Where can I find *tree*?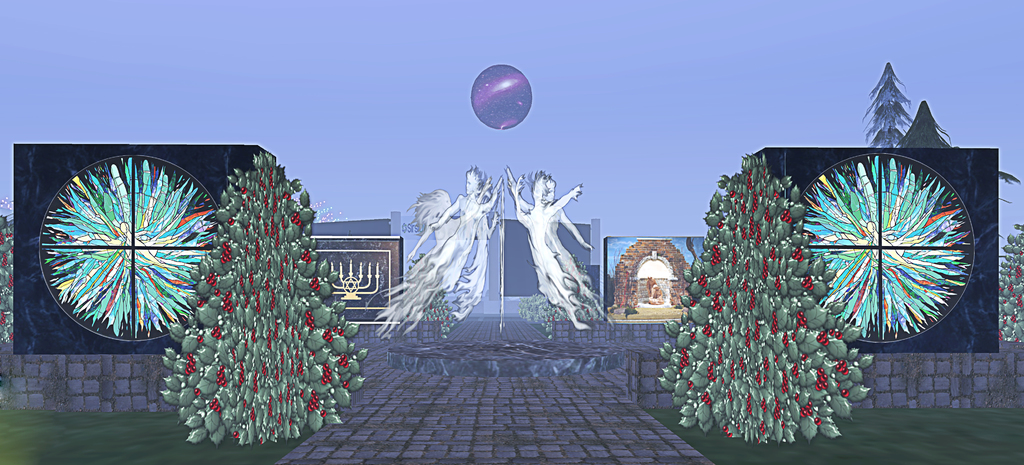
You can find it at box=[659, 153, 875, 441].
